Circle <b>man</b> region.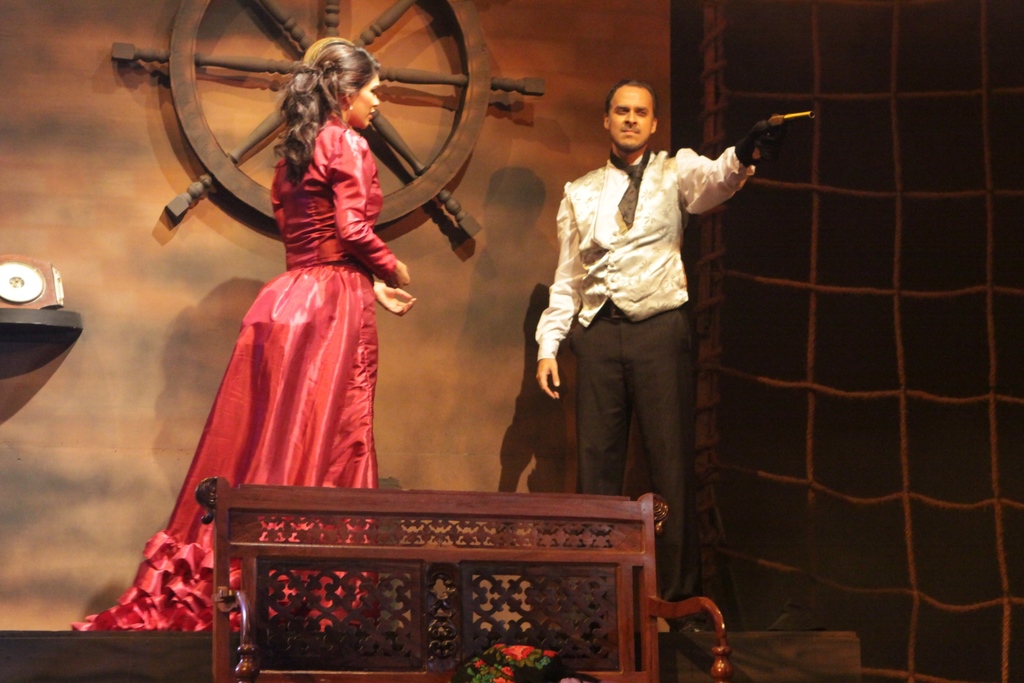
Region: left=530, top=83, right=772, bottom=555.
